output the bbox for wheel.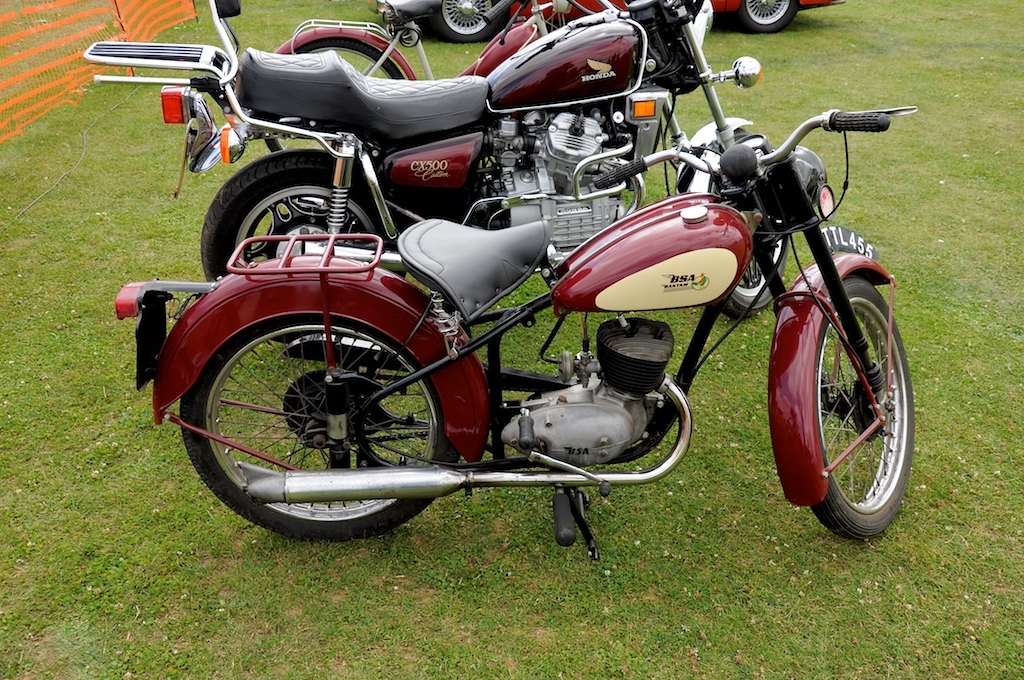
(436,0,494,44).
